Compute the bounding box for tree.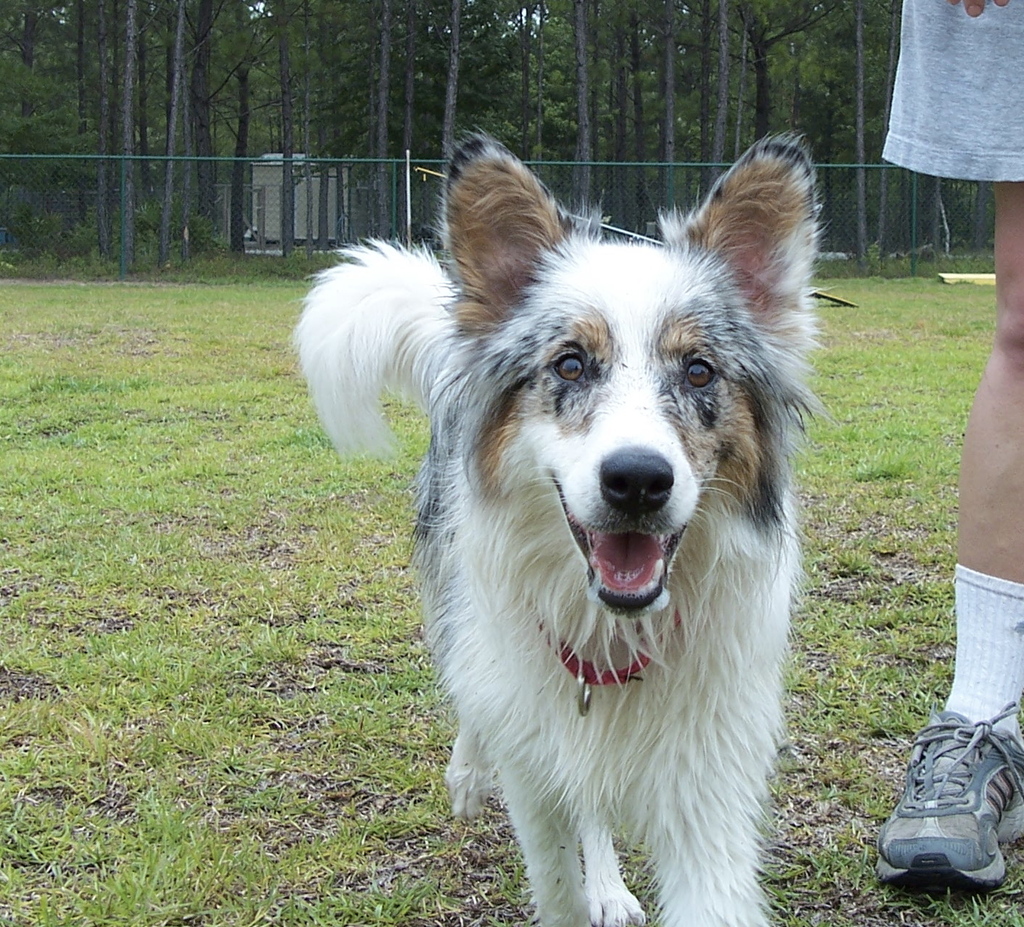
region(427, 0, 461, 235).
